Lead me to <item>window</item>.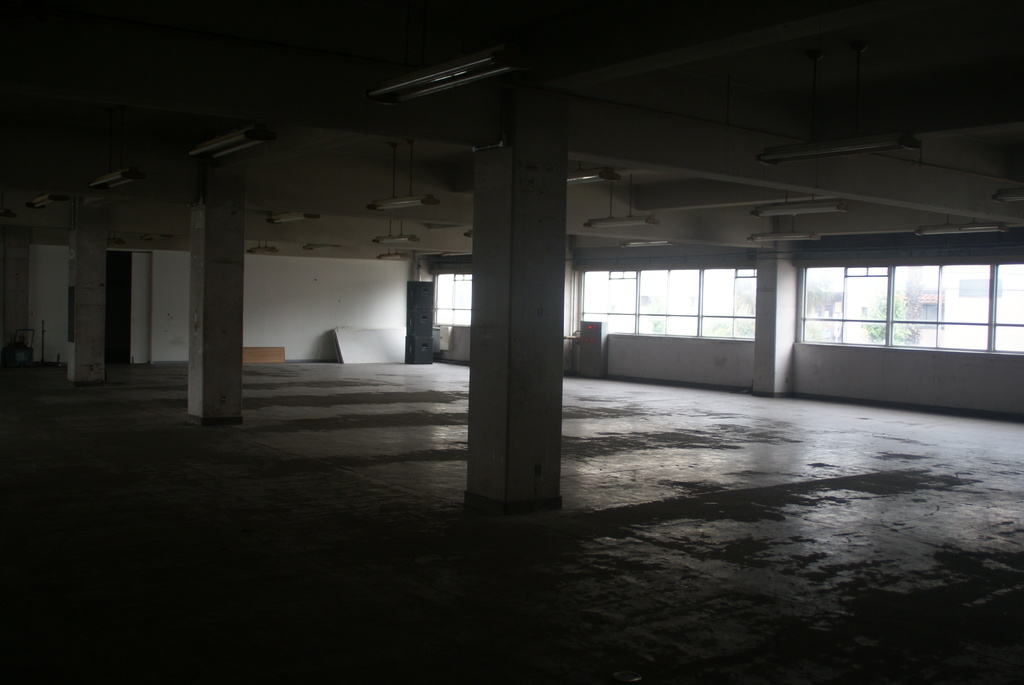
Lead to 570:265:758:343.
